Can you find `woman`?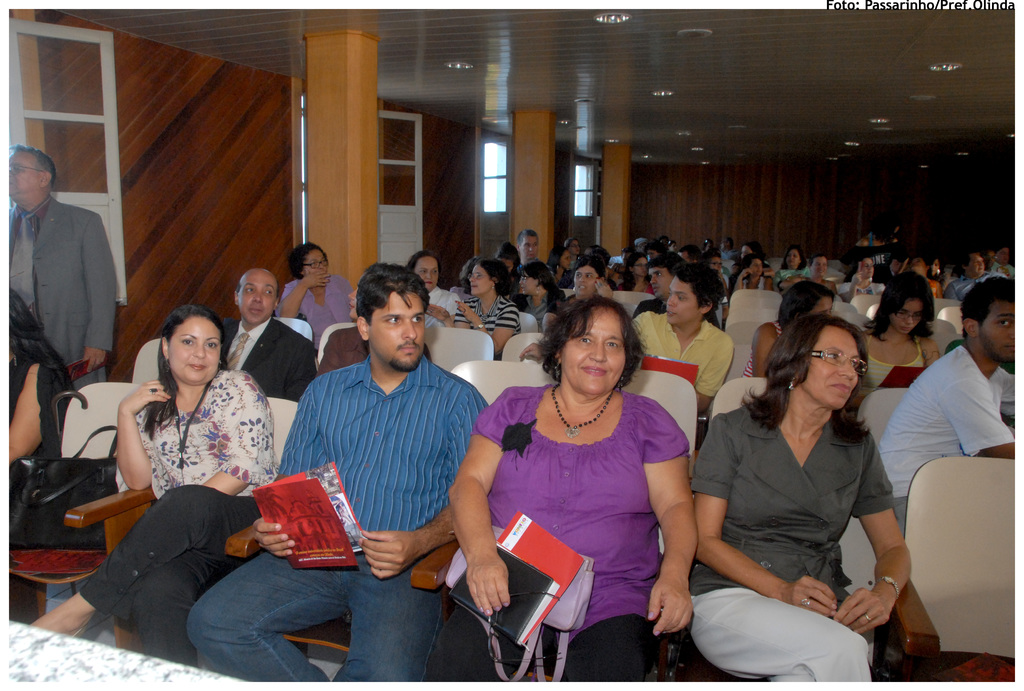
Yes, bounding box: 404 245 456 324.
